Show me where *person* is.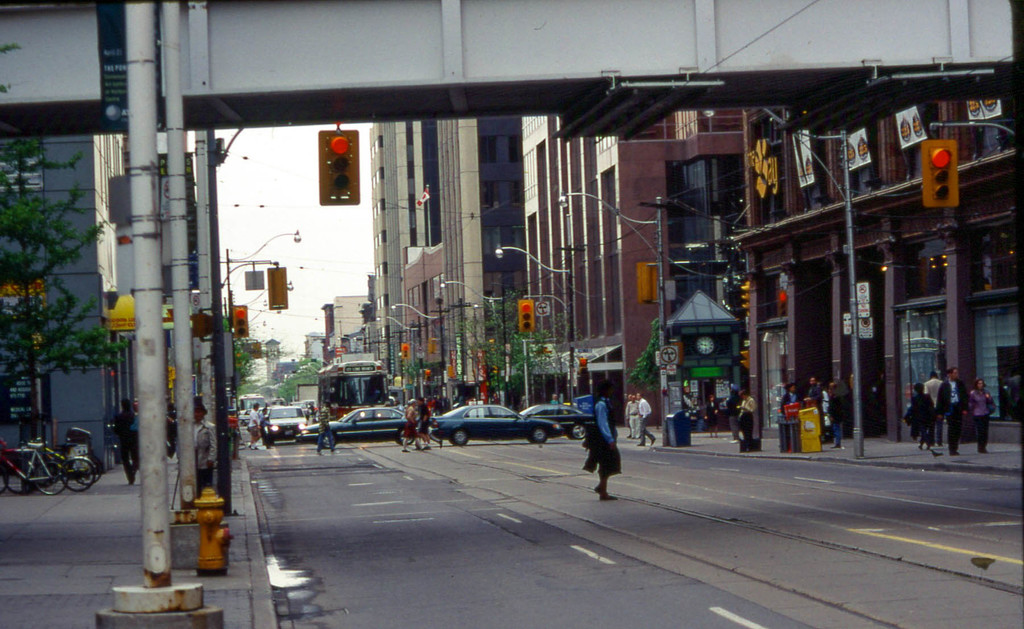
*person* is at [802, 377, 827, 436].
